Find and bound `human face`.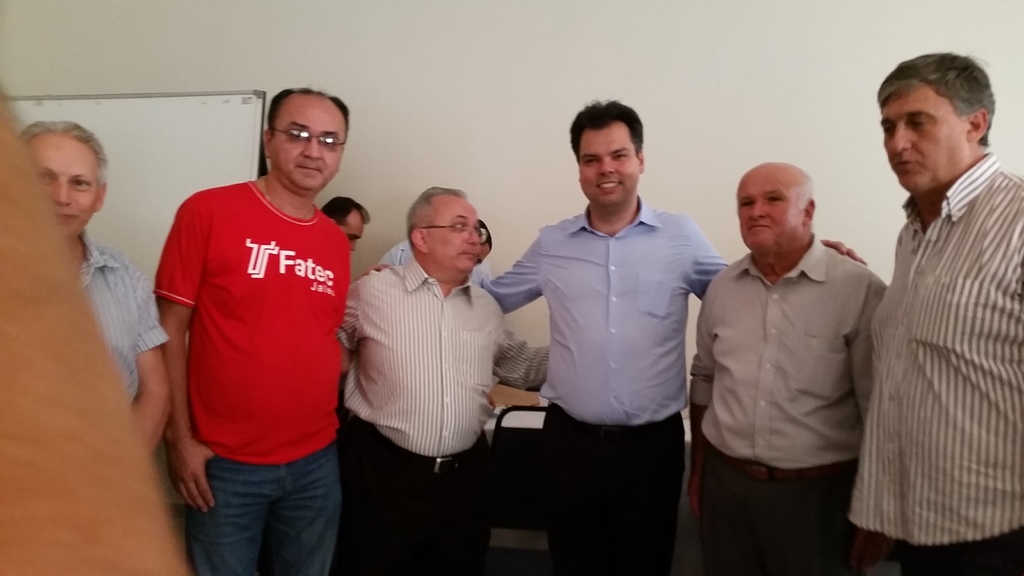
Bound: 429,196,482,273.
